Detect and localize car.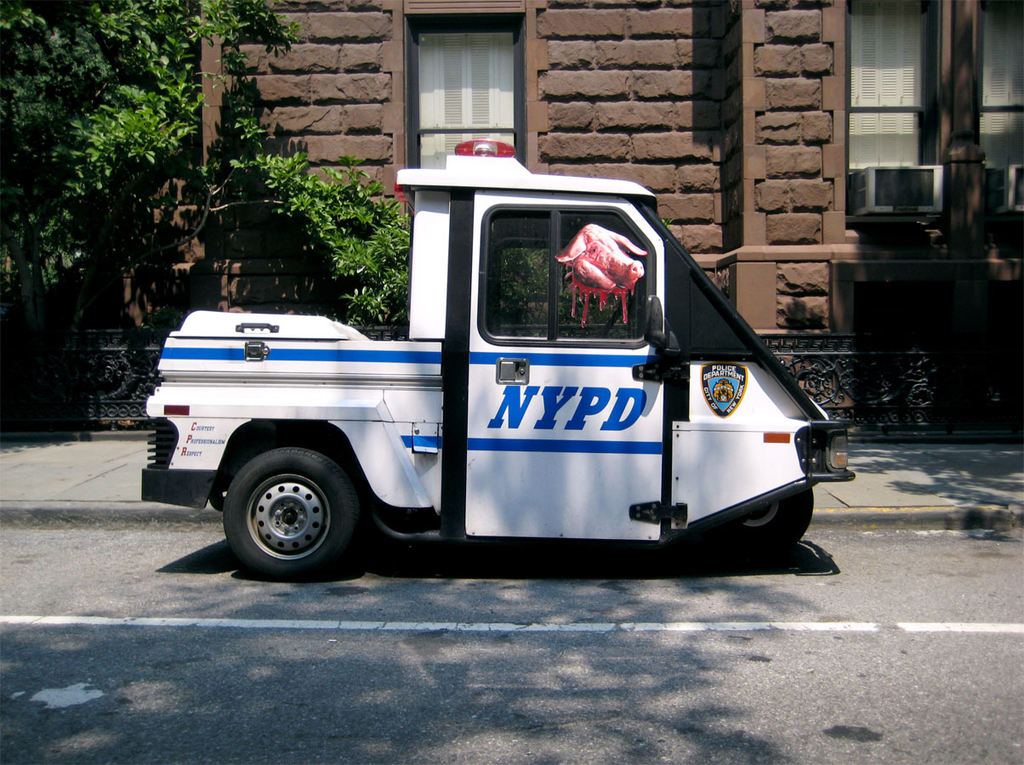
Localized at box(134, 168, 843, 589).
